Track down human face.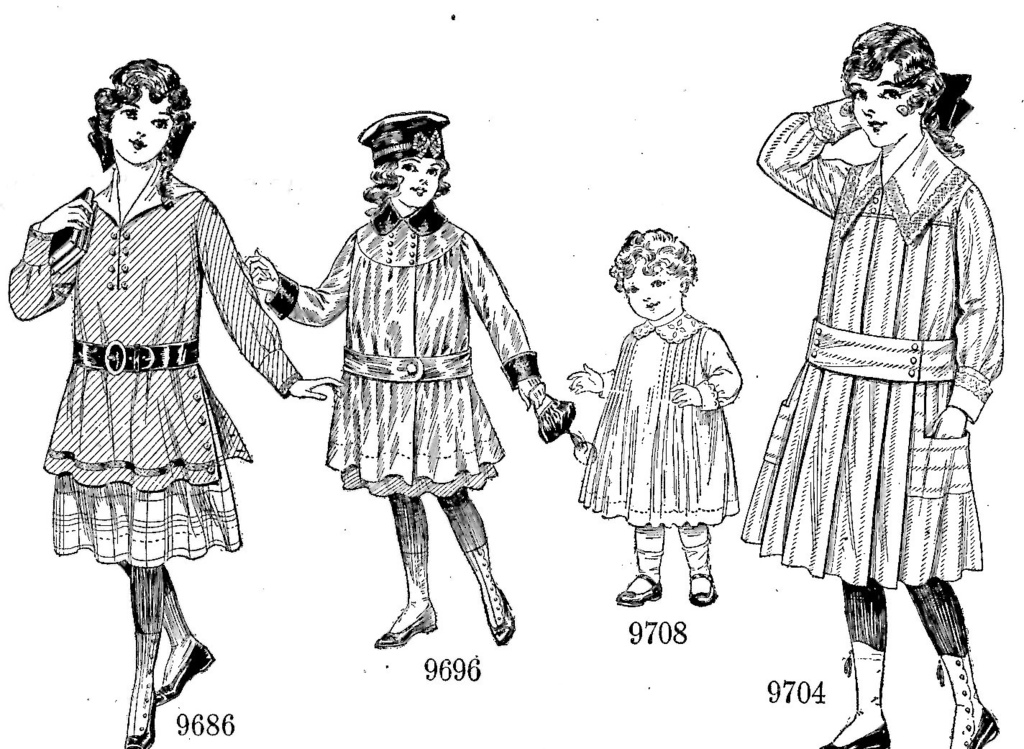
Tracked to bbox=[850, 62, 917, 147].
